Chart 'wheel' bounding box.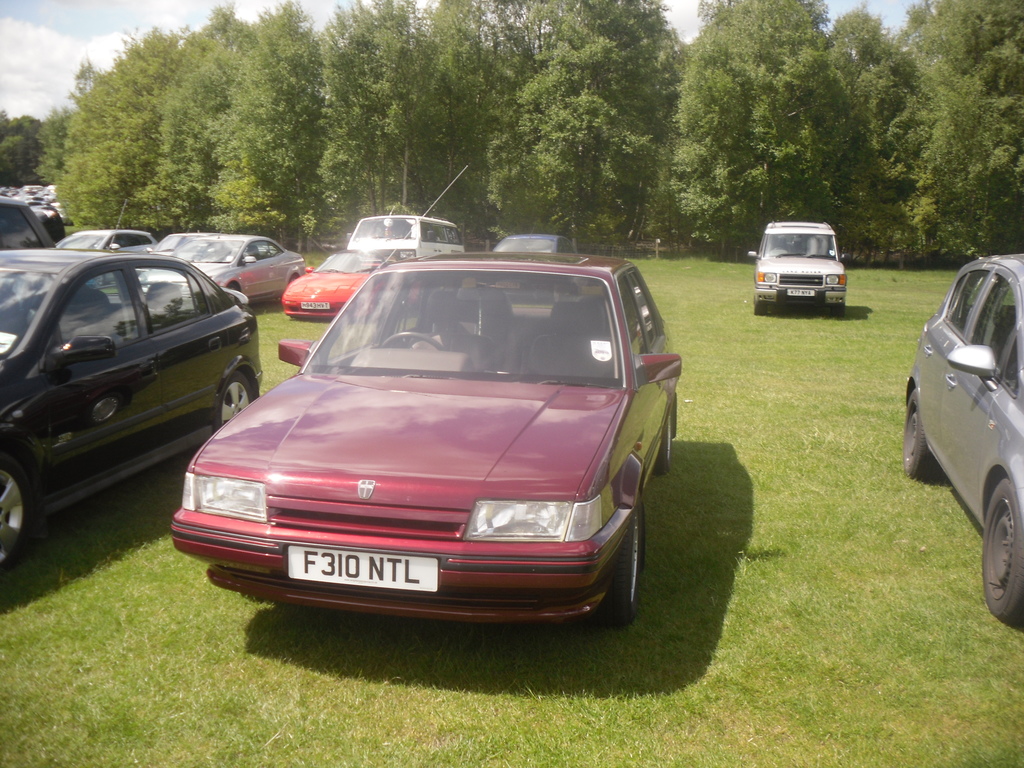
Charted: crop(0, 448, 45, 564).
